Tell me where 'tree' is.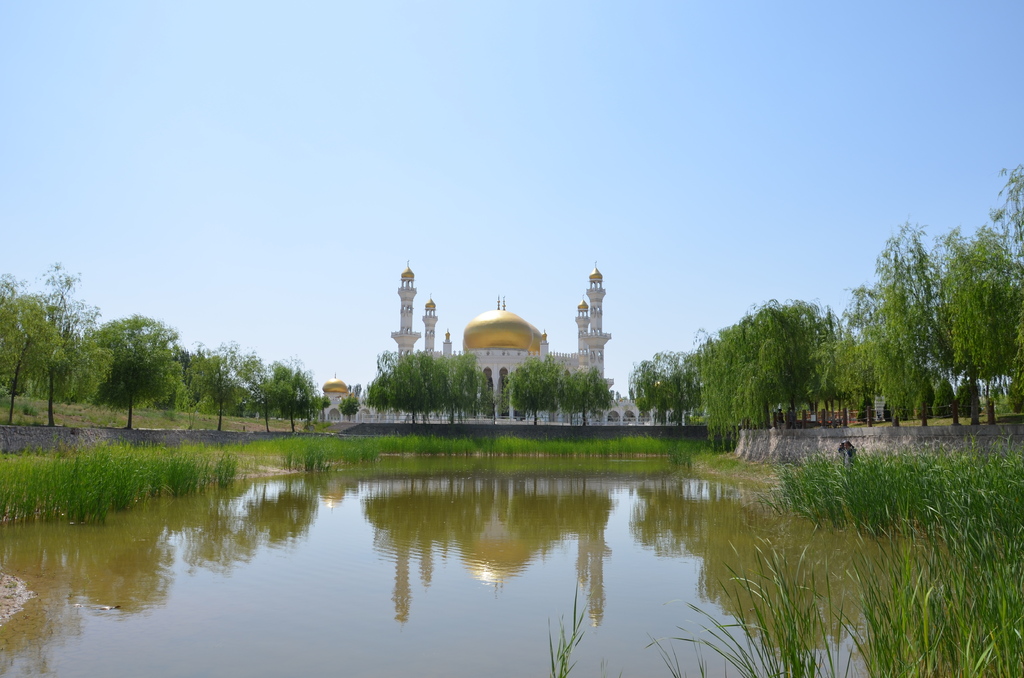
'tree' is at 573 361 616 430.
